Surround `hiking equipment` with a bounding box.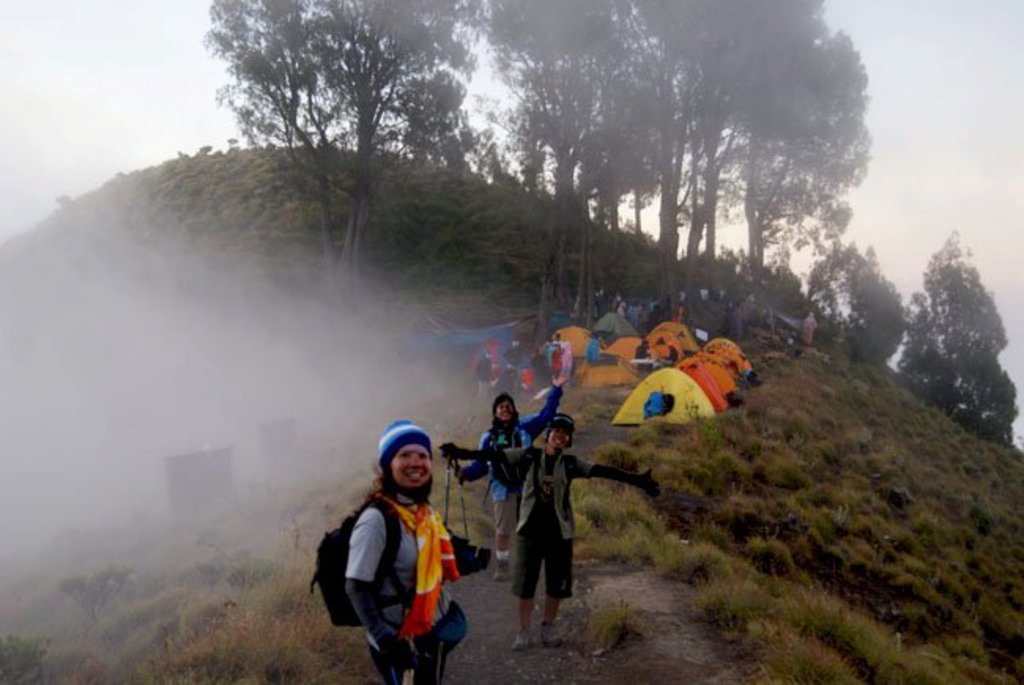
bbox=(454, 476, 471, 554).
